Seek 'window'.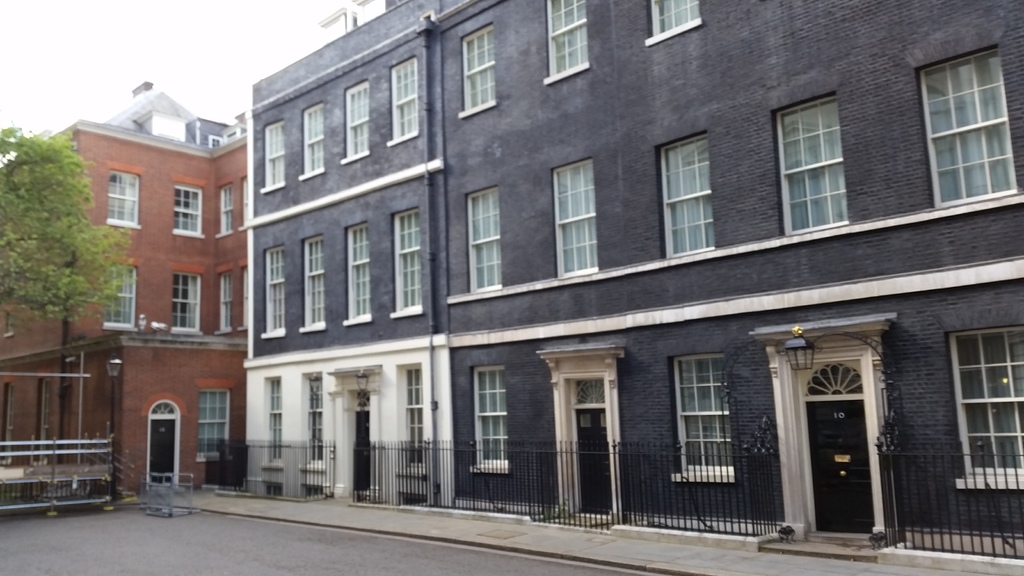
pyautogui.locateOnScreen(387, 208, 424, 322).
